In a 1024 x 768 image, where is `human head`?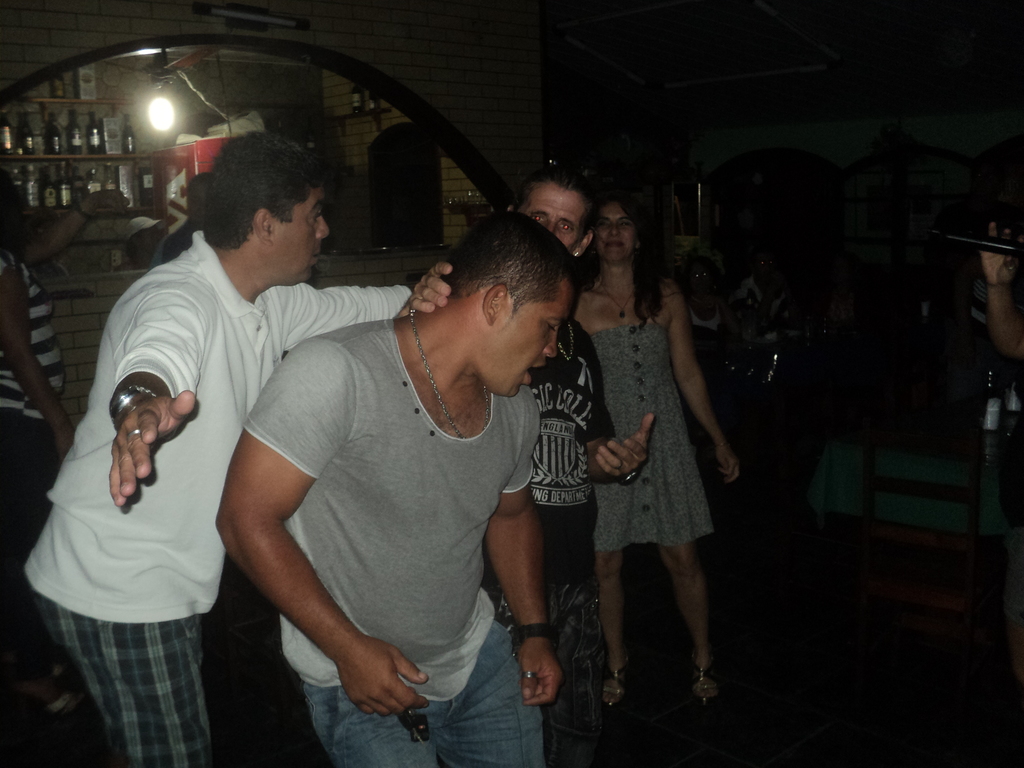
x1=506, y1=168, x2=599, y2=262.
